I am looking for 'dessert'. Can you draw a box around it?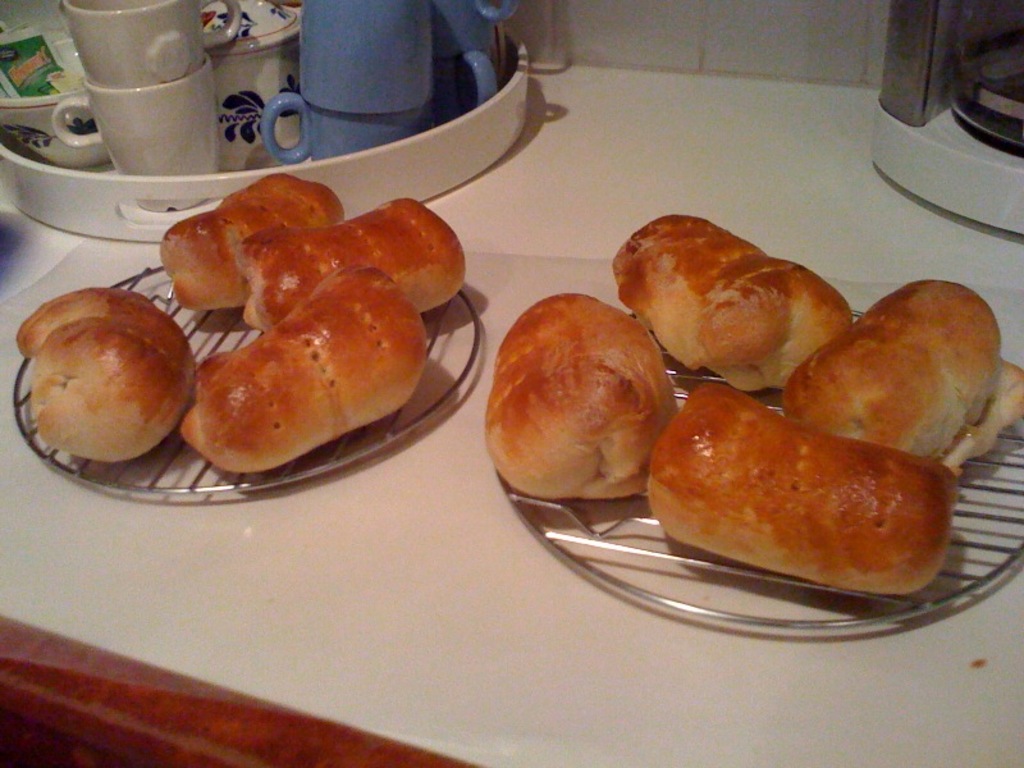
Sure, the bounding box is 492 293 680 498.
